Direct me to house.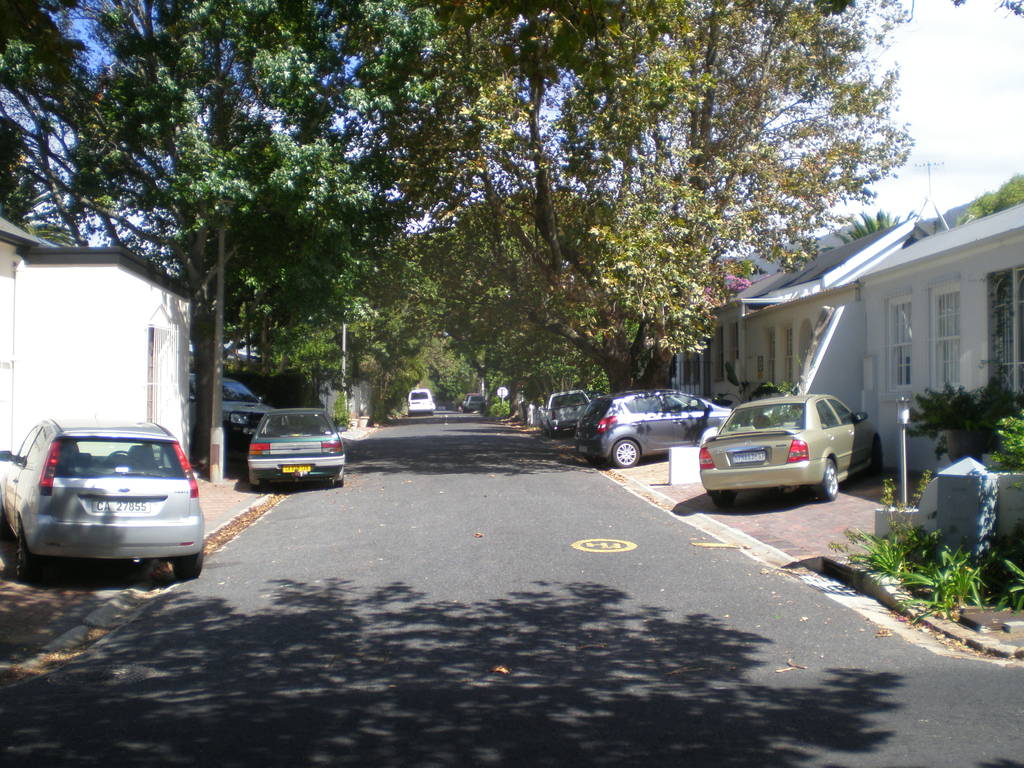
Direction: rect(676, 158, 1023, 480).
